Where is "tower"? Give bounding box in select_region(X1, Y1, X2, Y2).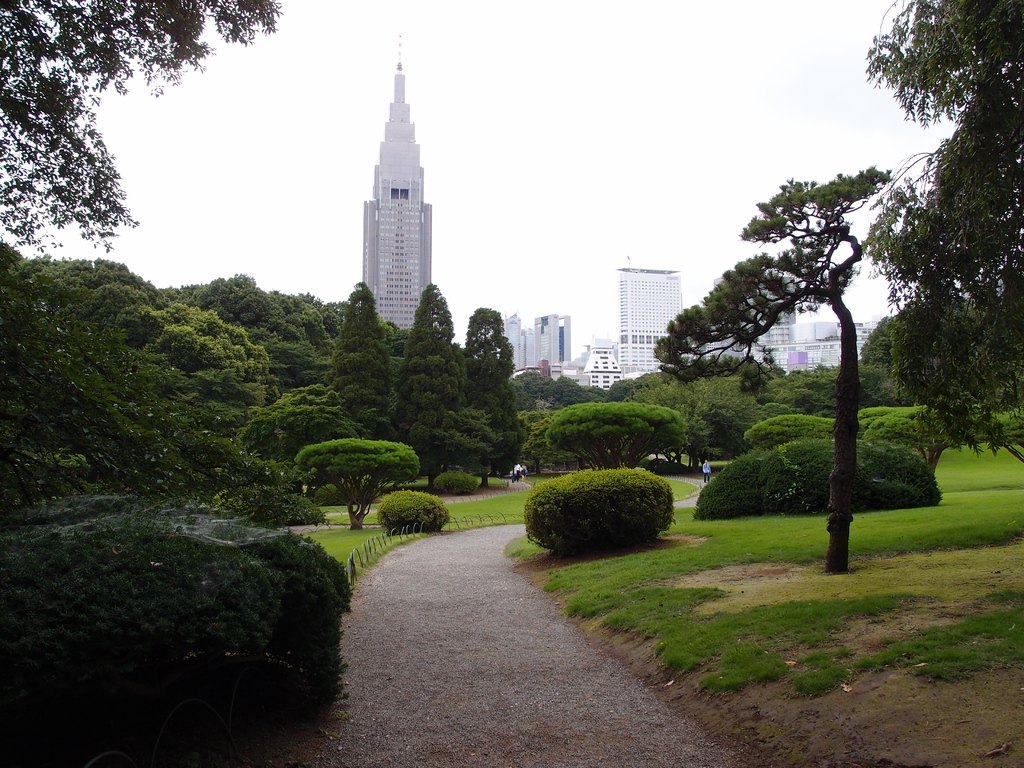
select_region(609, 252, 684, 380).
